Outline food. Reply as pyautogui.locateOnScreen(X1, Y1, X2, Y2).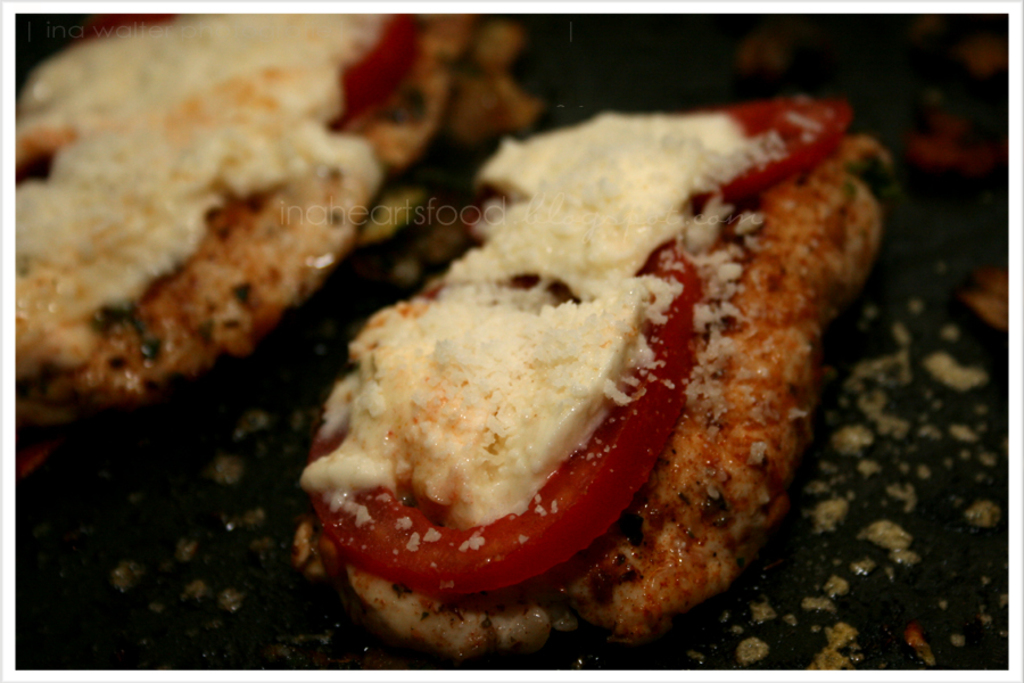
pyautogui.locateOnScreen(259, 67, 848, 648).
